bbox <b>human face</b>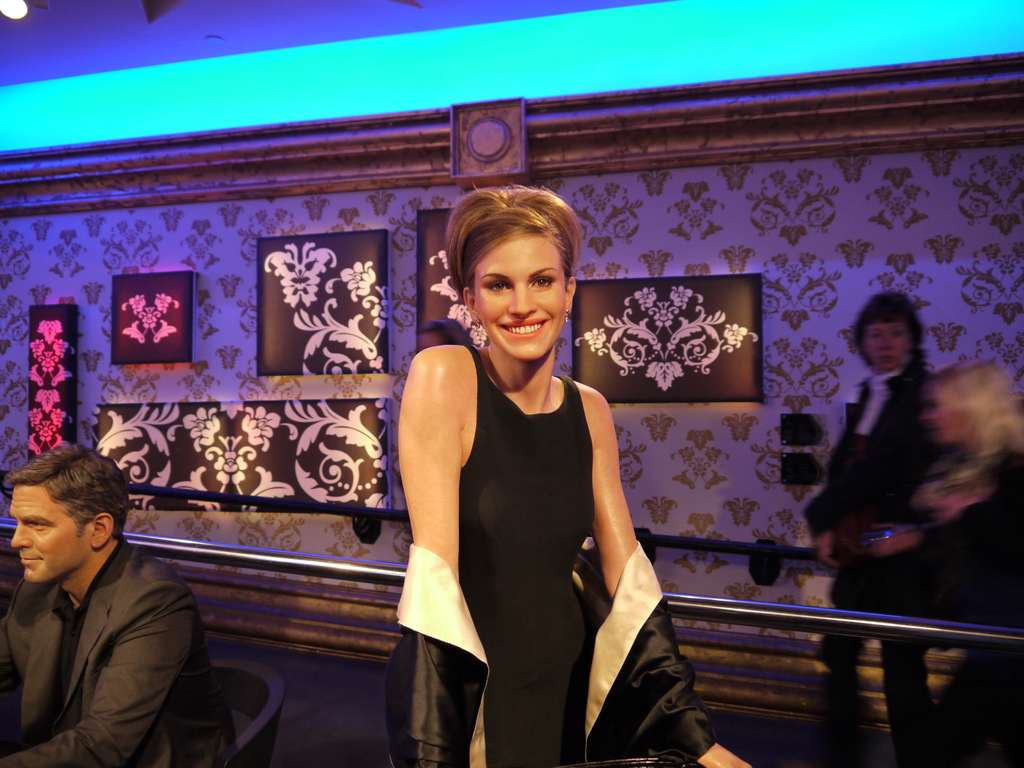
x1=866, y1=325, x2=909, y2=367
